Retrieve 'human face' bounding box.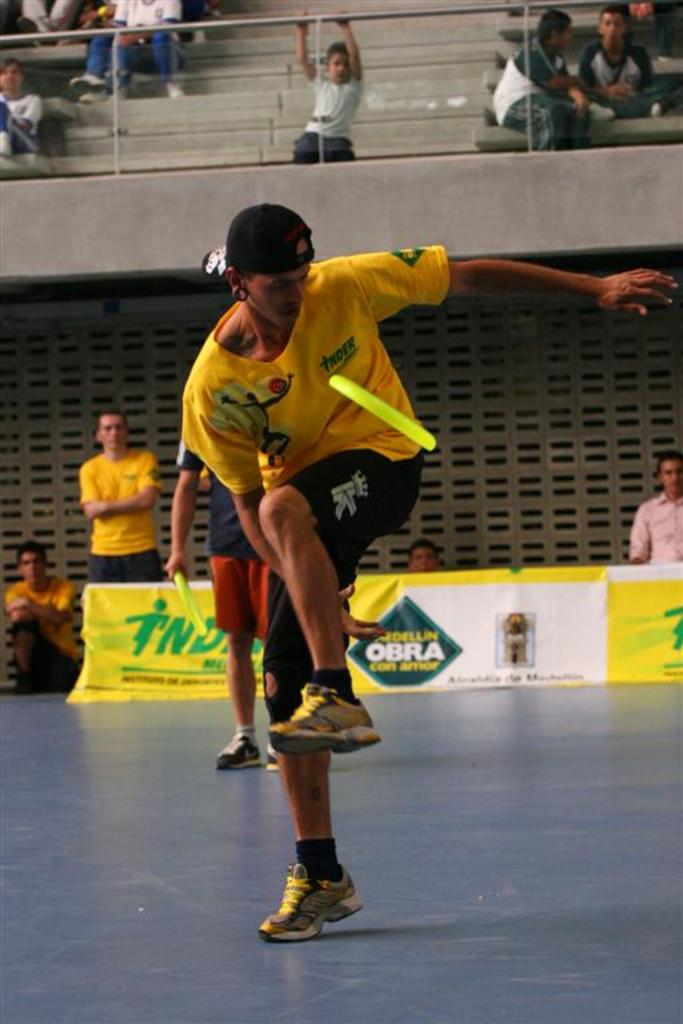
Bounding box: BBox(599, 12, 622, 37).
